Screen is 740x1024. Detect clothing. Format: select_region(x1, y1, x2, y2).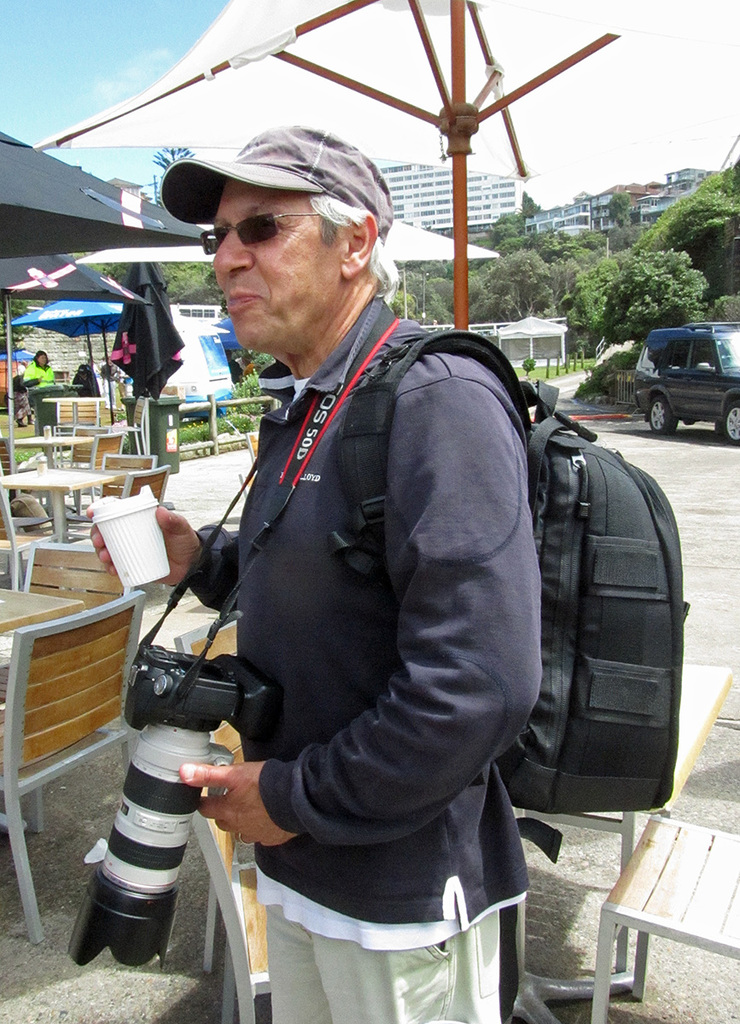
select_region(12, 372, 31, 415).
